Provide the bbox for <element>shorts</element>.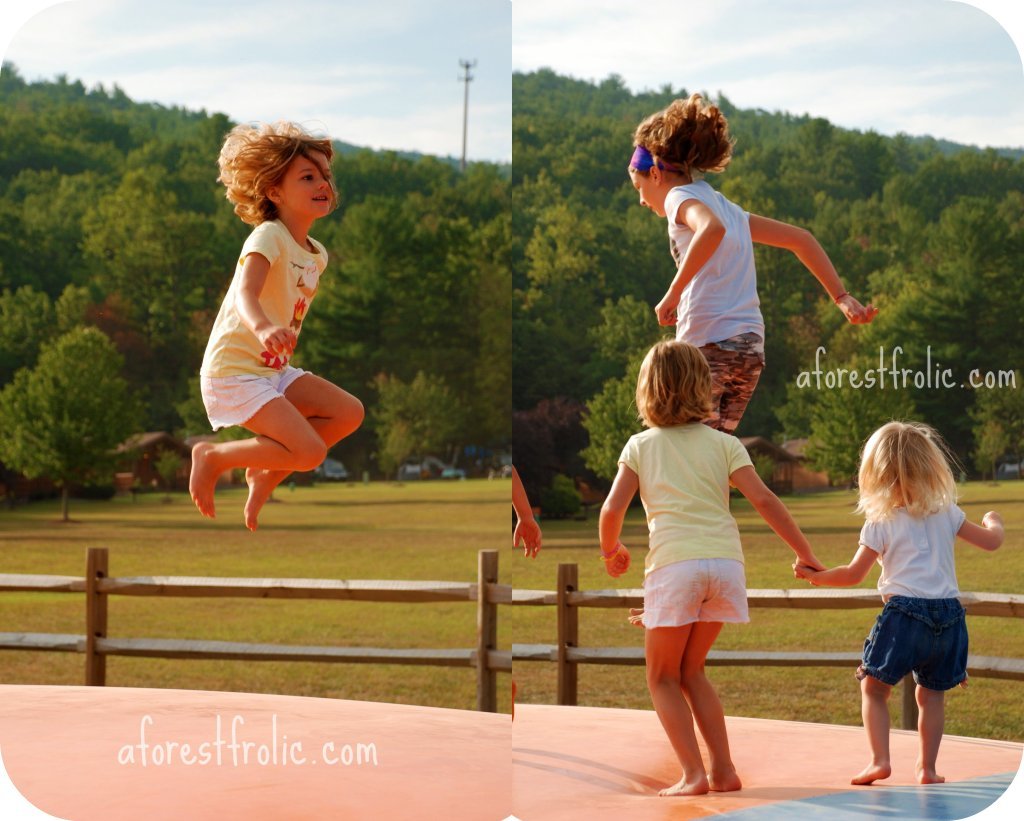
698 332 765 433.
